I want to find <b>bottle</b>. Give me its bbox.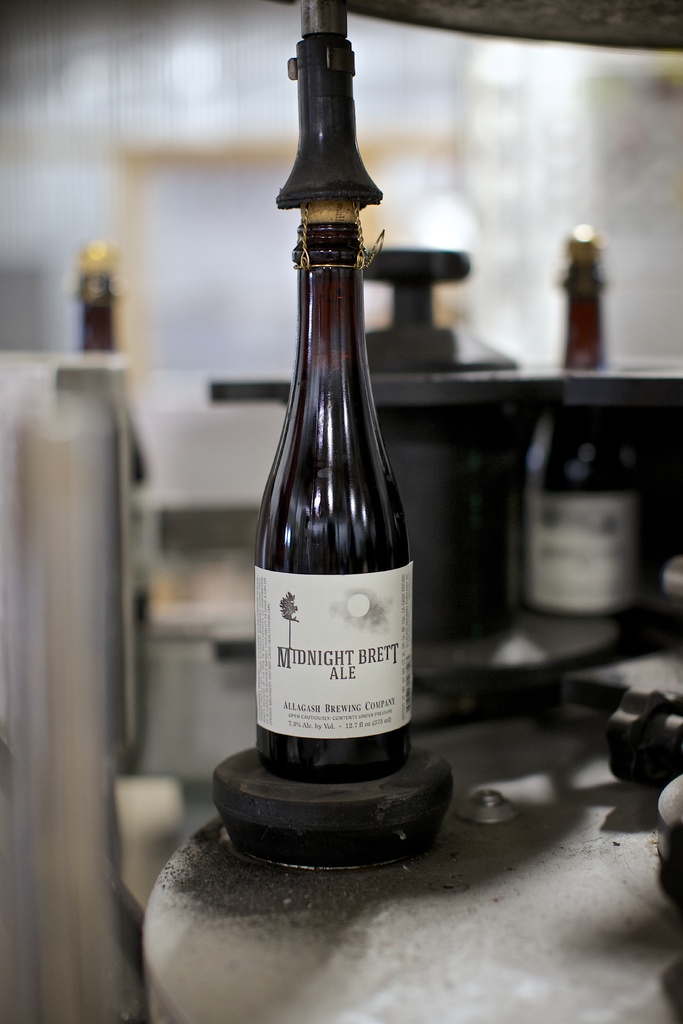
<bbox>53, 243, 161, 792</bbox>.
